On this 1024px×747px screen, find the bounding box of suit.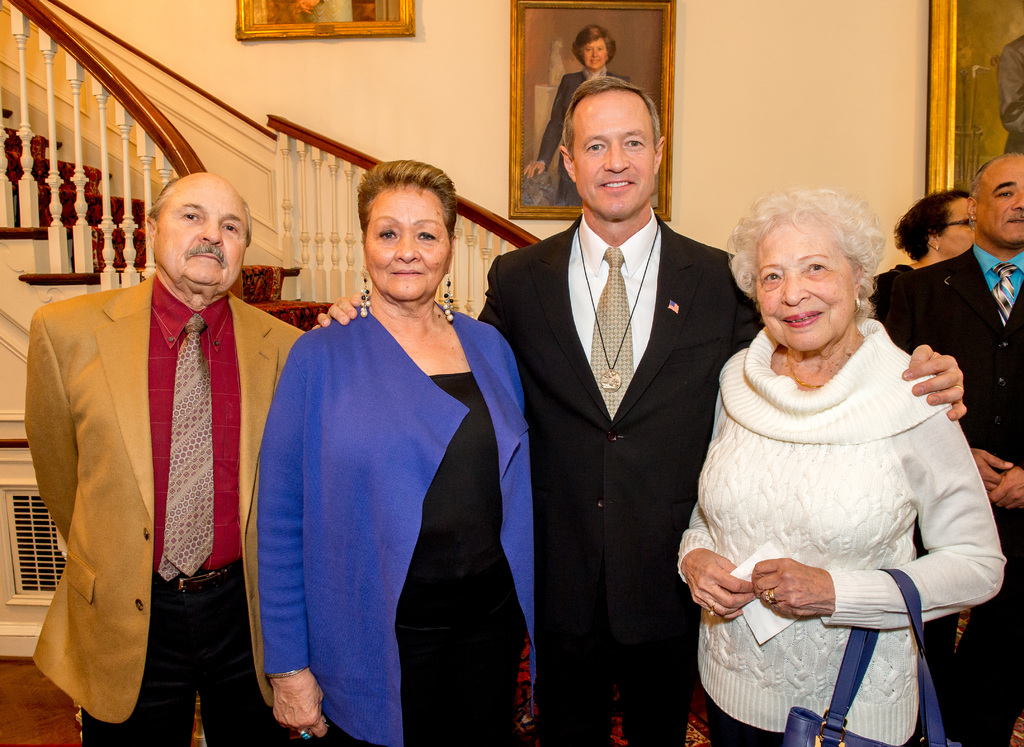
Bounding box: detection(881, 239, 1023, 746).
